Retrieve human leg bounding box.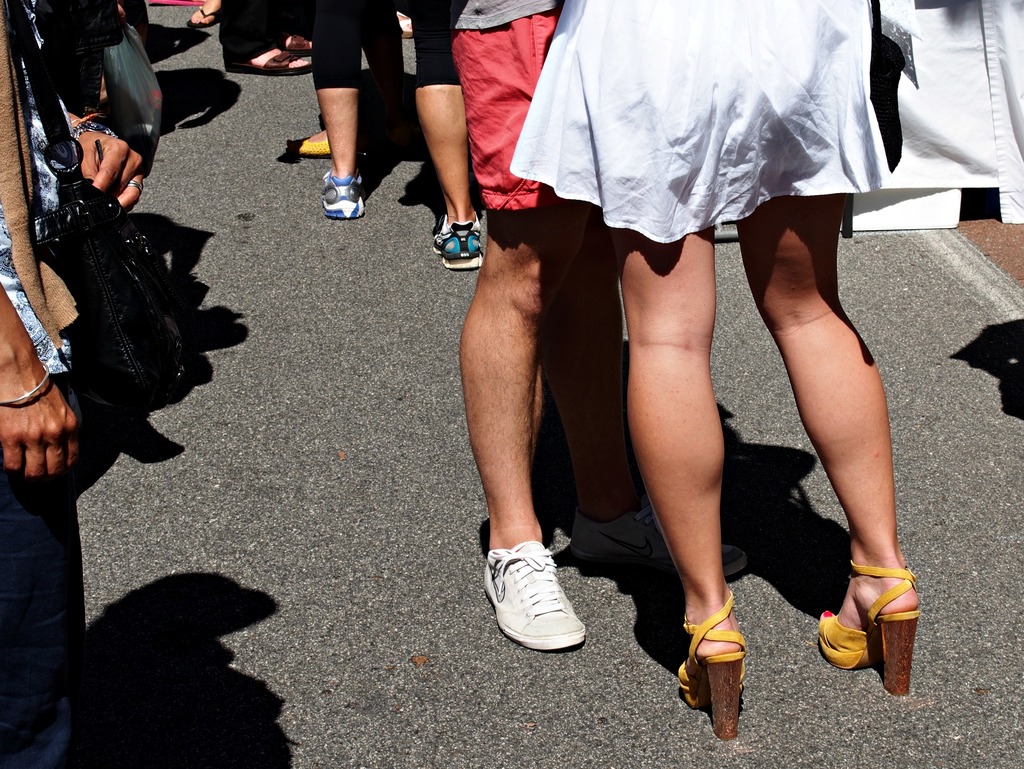
Bounding box: (x1=463, y1=195, x2=571, y2=656).
